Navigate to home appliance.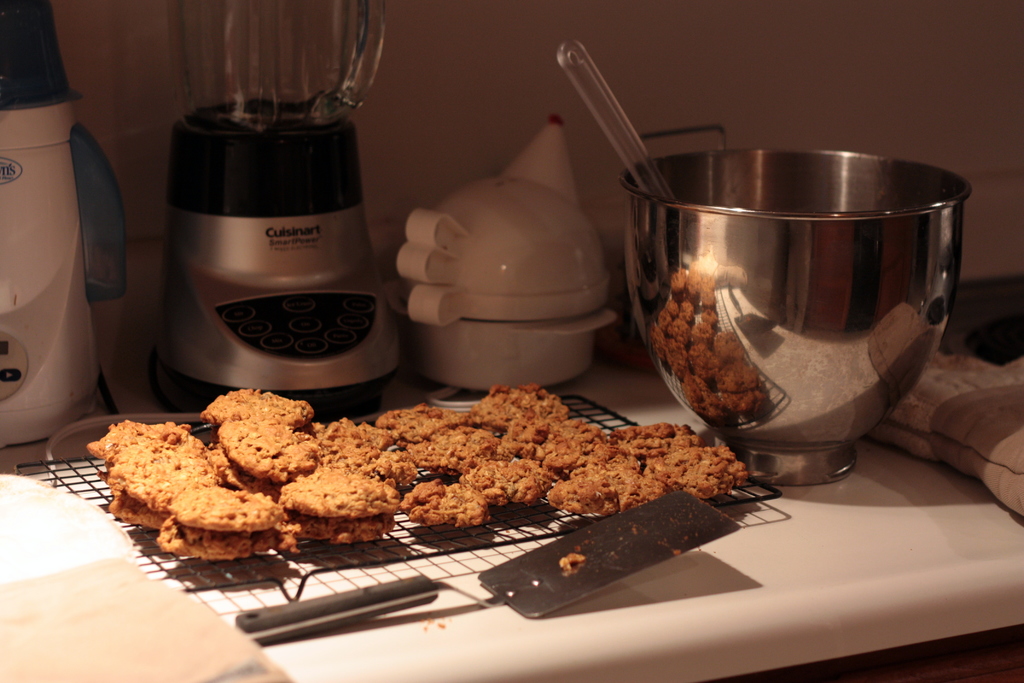
Navigation target: (x1=154, y1=0, x2=399, y2=420).
